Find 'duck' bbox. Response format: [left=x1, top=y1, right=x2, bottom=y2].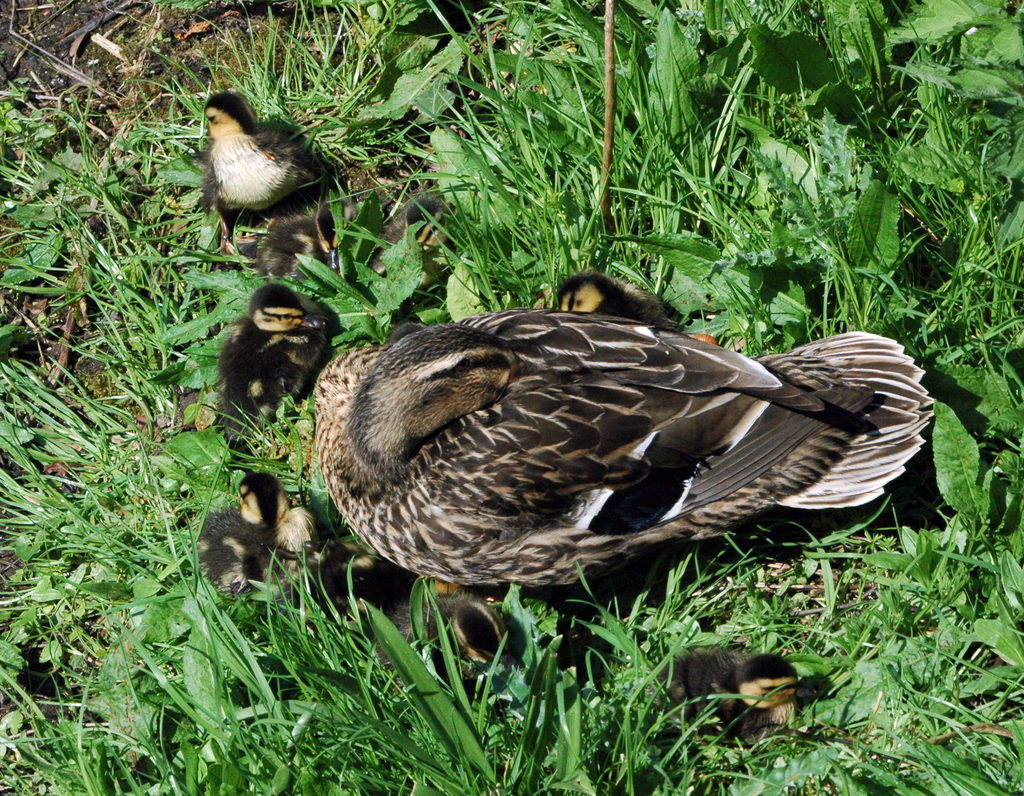
[left=312, top=554, right=419, bottom=612].
